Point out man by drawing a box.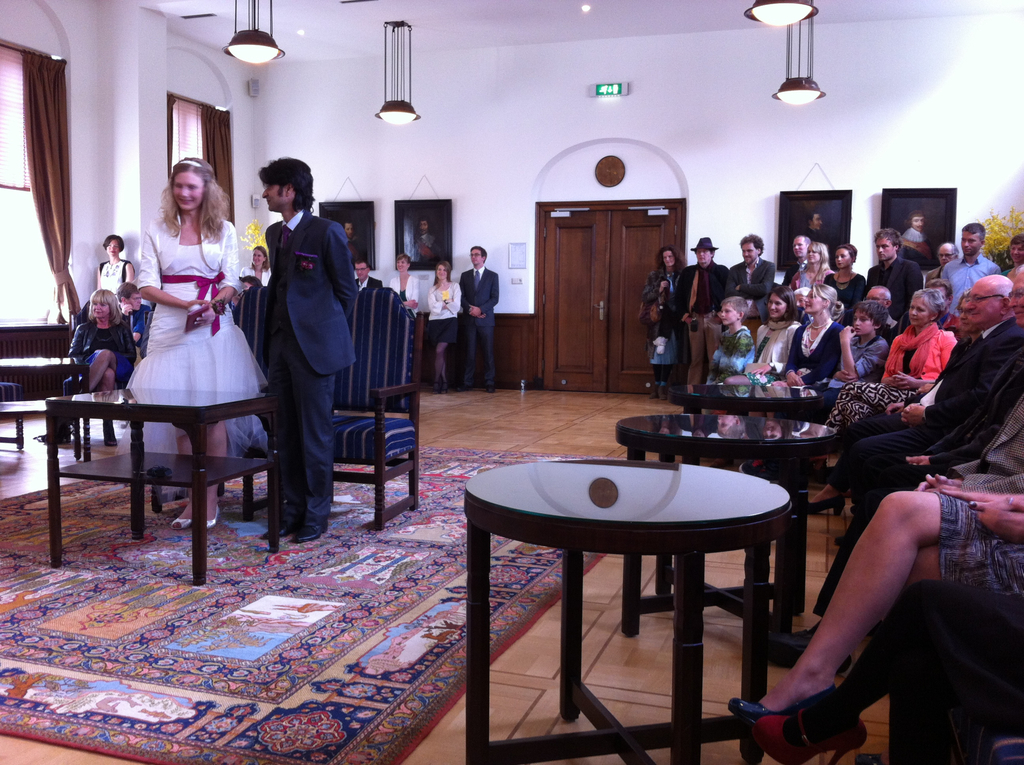
locate(676, 235, 728, 383).
